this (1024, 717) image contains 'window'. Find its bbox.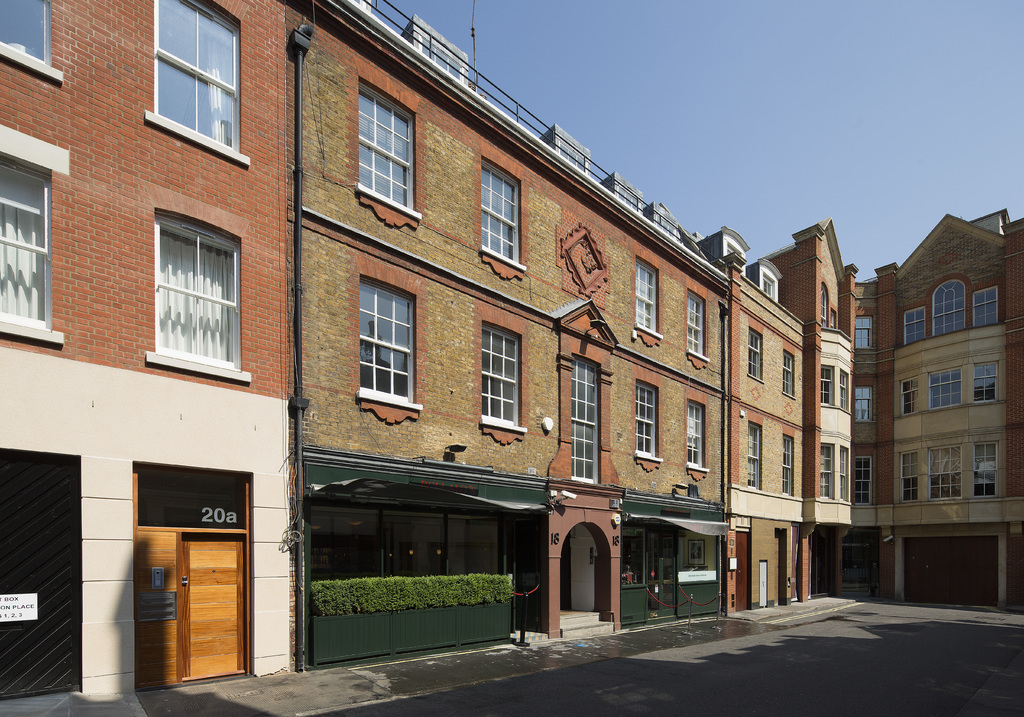
x1=636, y1=380, x2=664, y2=461.
